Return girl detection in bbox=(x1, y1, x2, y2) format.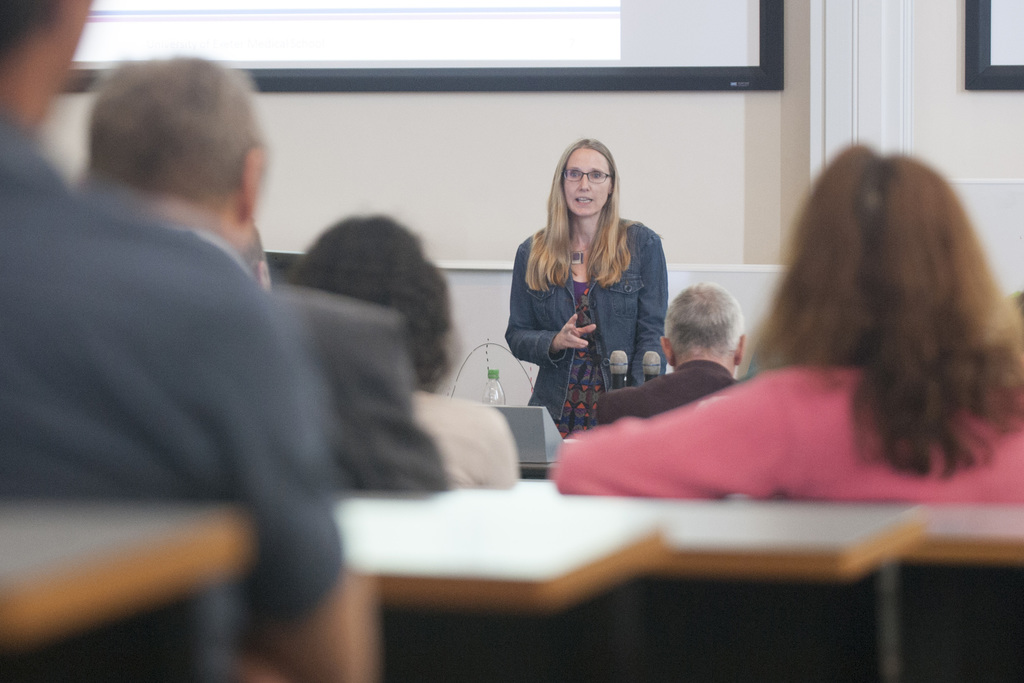
bbox=(499, 130, 675, 440).
